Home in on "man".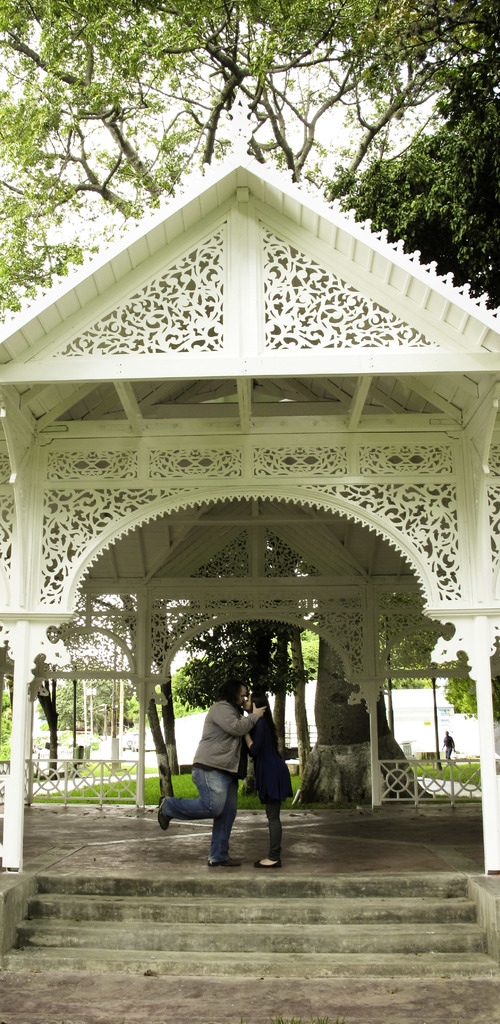
Homed in at crop(158, 694, 283, 860).
